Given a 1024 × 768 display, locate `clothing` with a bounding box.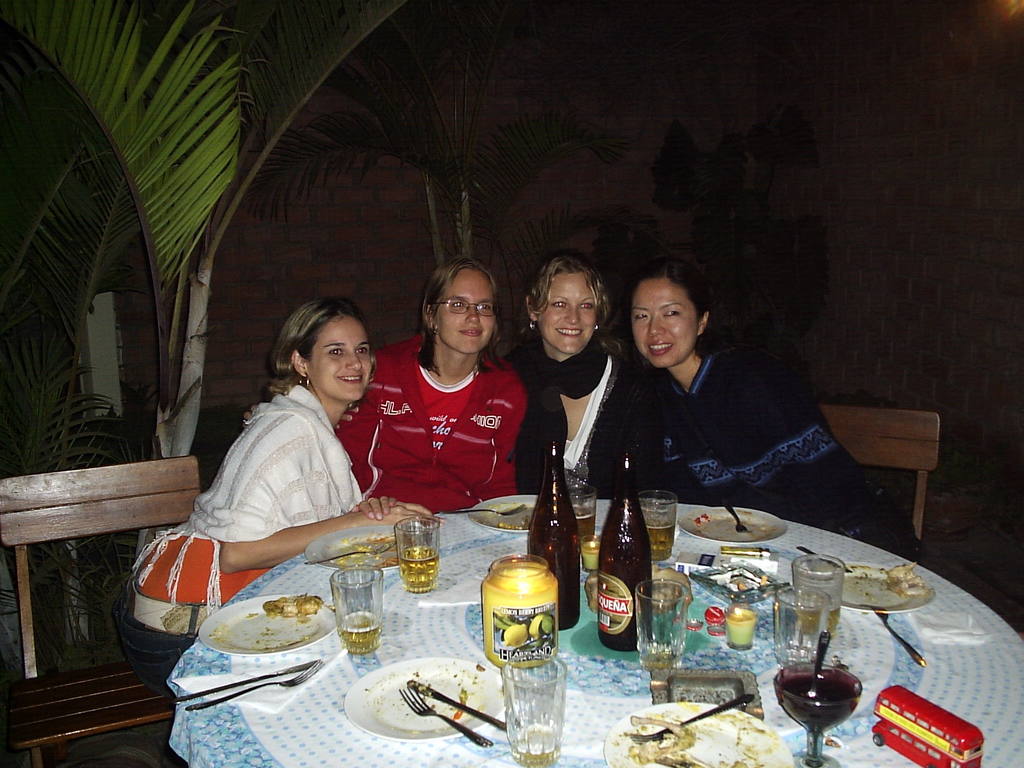
Located: 178, 391, 362, 540.
